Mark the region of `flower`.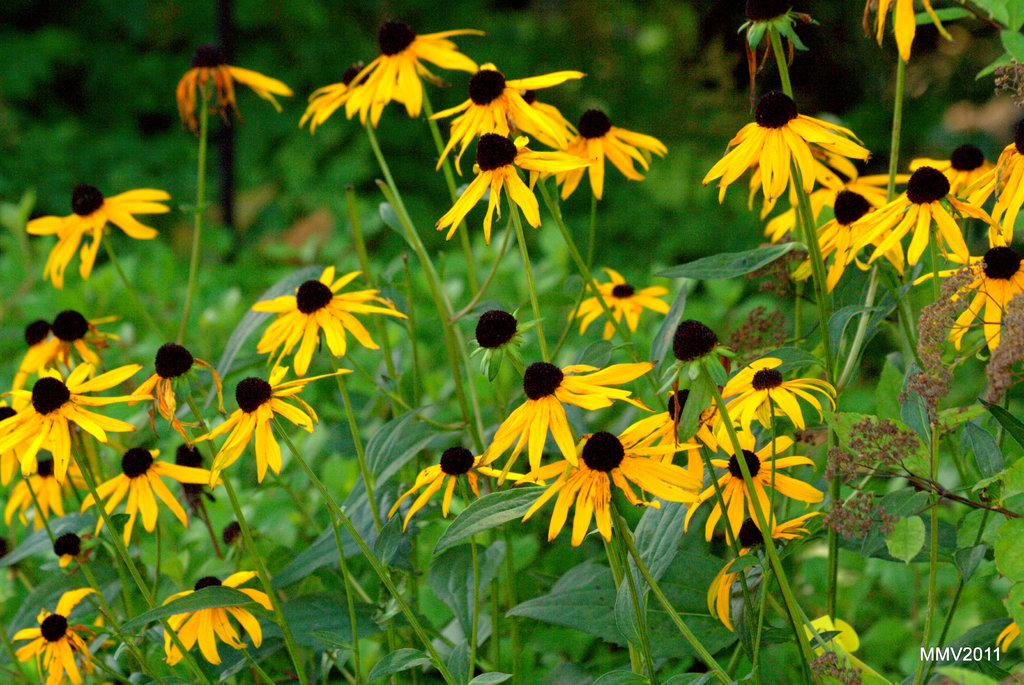
Region: bbox(699, 352, 837, 447).
